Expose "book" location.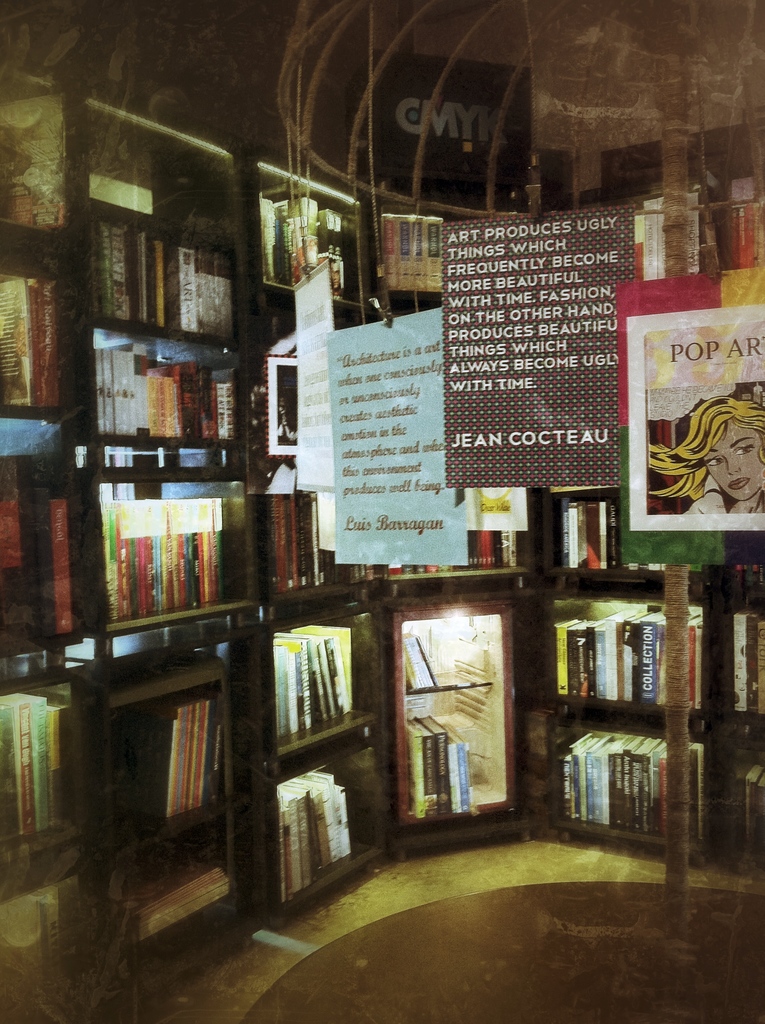
Exposed at BBox(90, 350, 237, 443).
